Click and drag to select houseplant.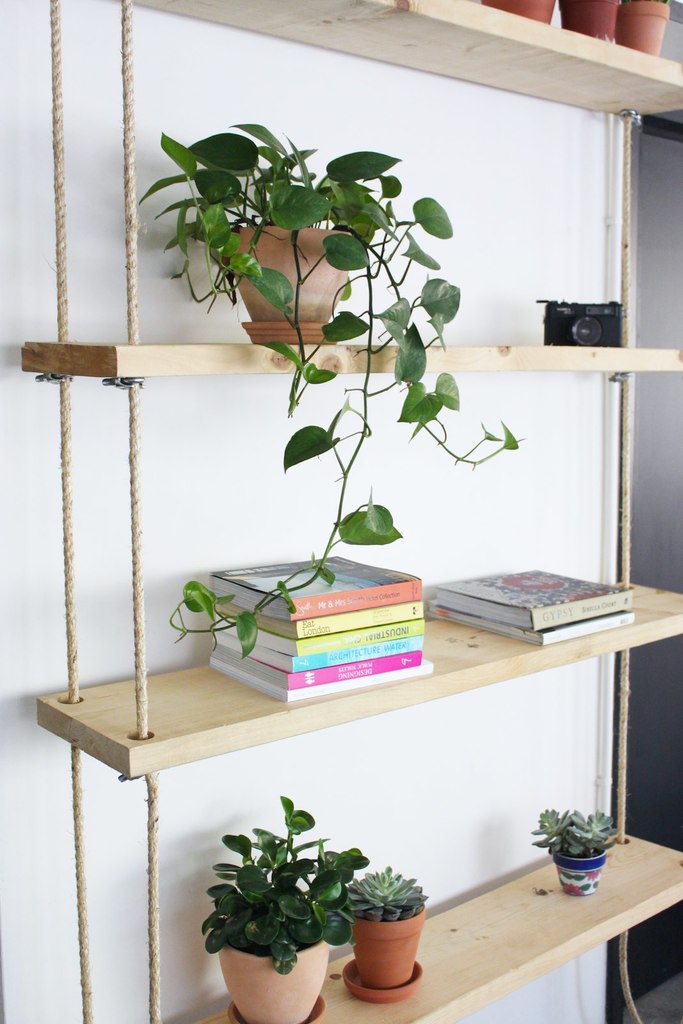
Selection: BBox(482, 0, 558, 24).
